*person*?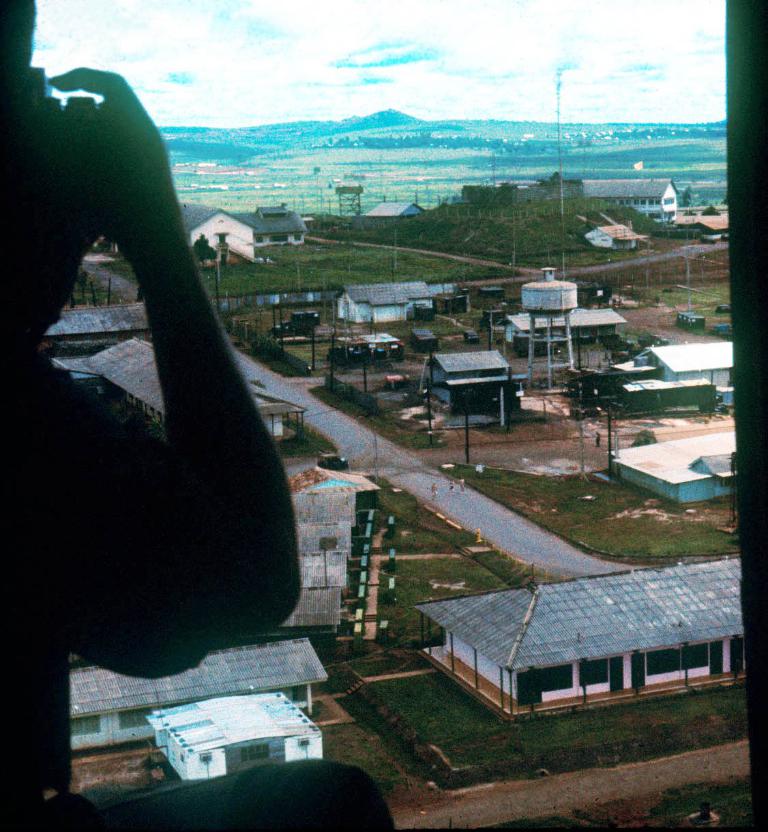
box(595, 427, 603, 445)
